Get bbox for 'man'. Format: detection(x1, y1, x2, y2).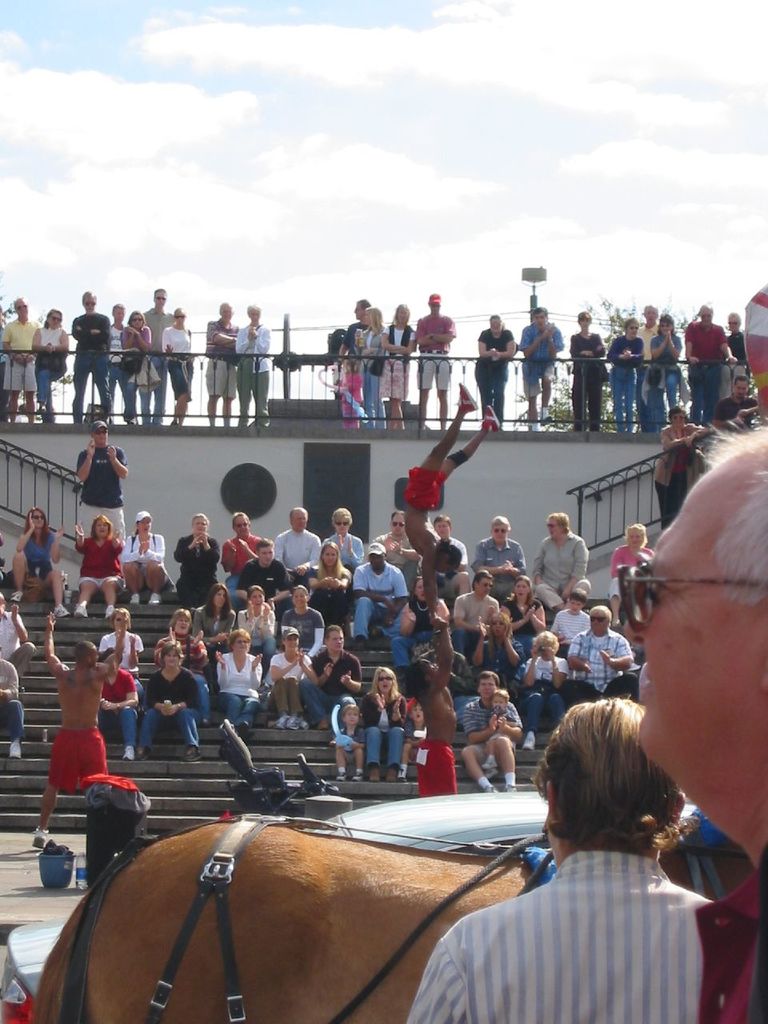
detection(72, 287, 118, 419).
